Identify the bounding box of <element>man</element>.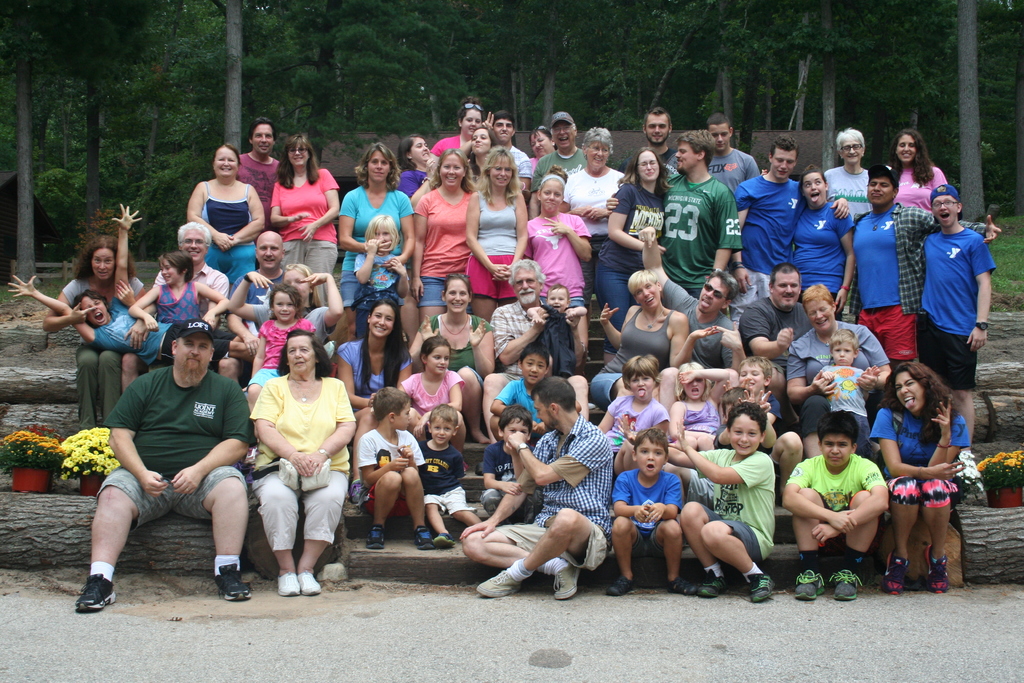
rect(480, 256, 589, 449).
